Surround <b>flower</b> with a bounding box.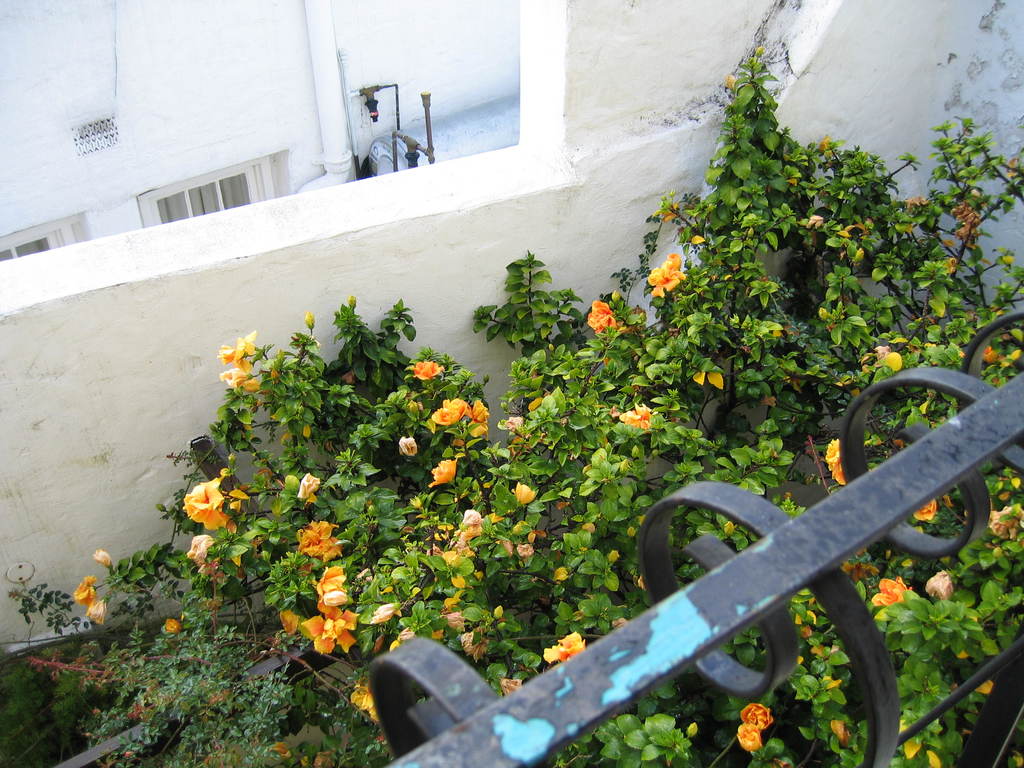
x1=291, y1=471, x2=324, y2=506.
